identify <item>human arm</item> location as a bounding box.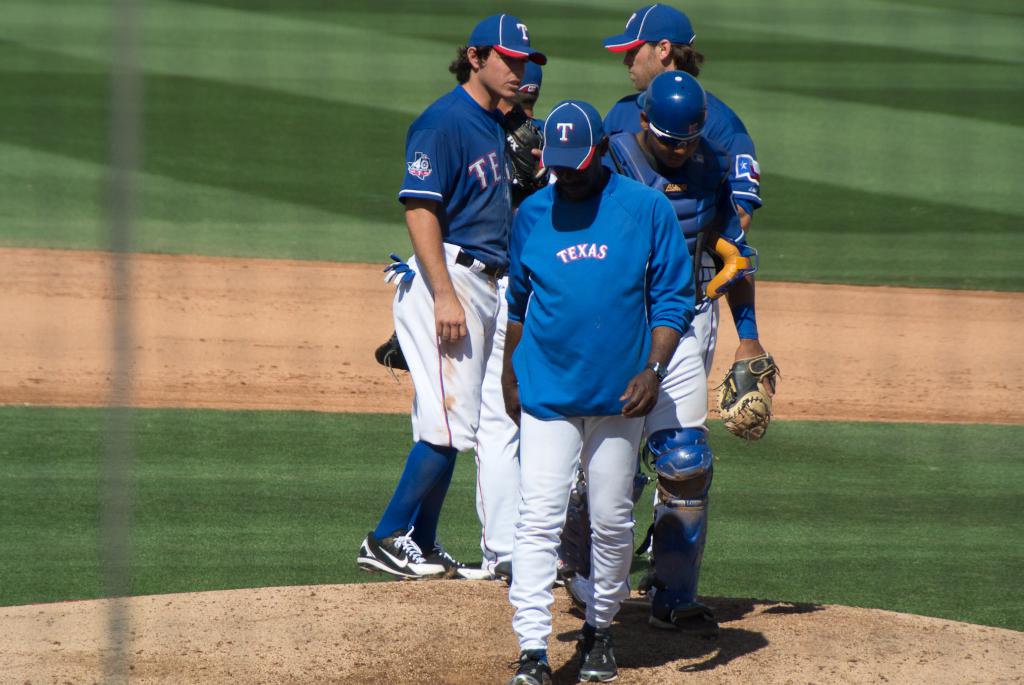
[395, 174, 453, 324].
